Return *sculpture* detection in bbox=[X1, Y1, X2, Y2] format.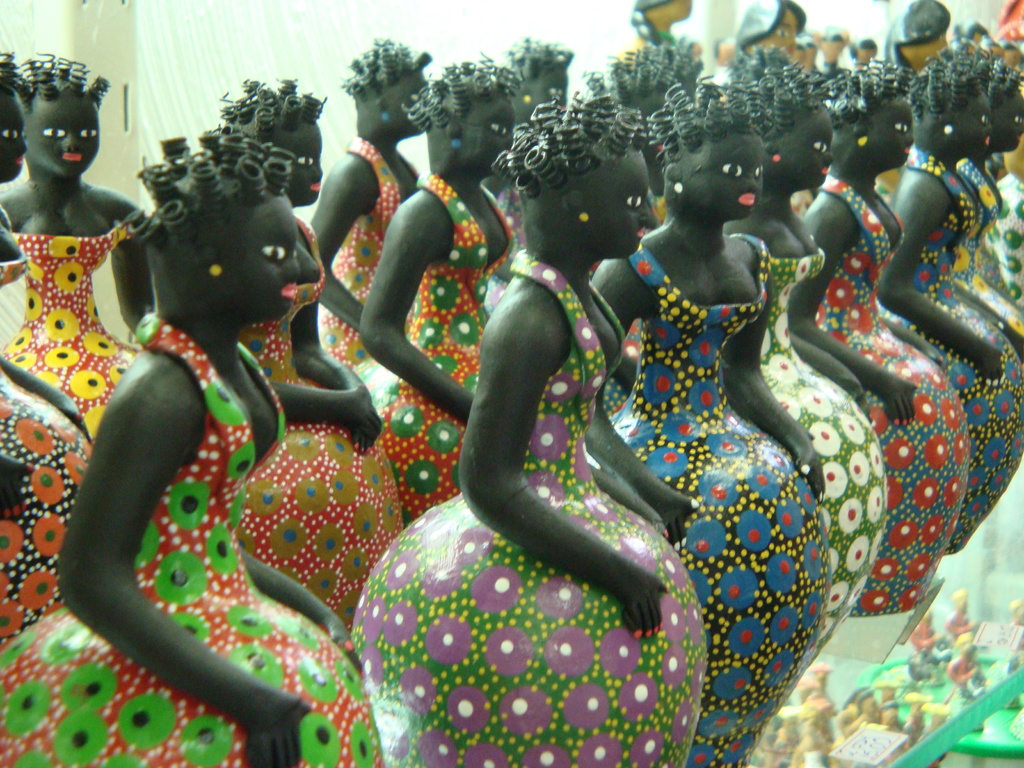
bbox=[997, 43, 1020, 73].
